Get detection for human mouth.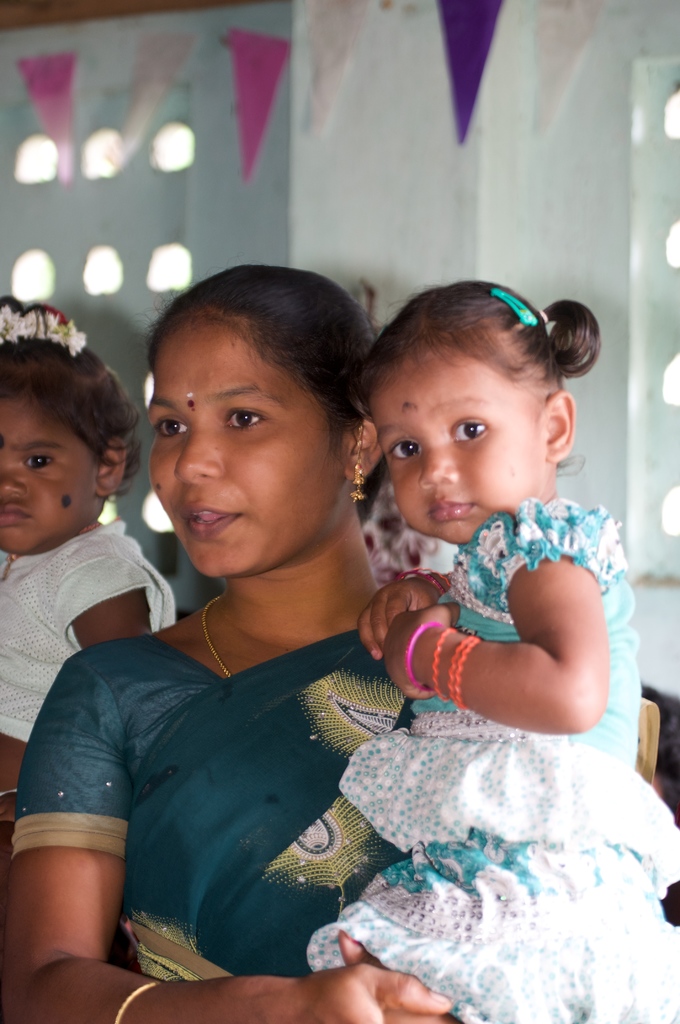
Detection: select_region(181, 488, 255, 545).
